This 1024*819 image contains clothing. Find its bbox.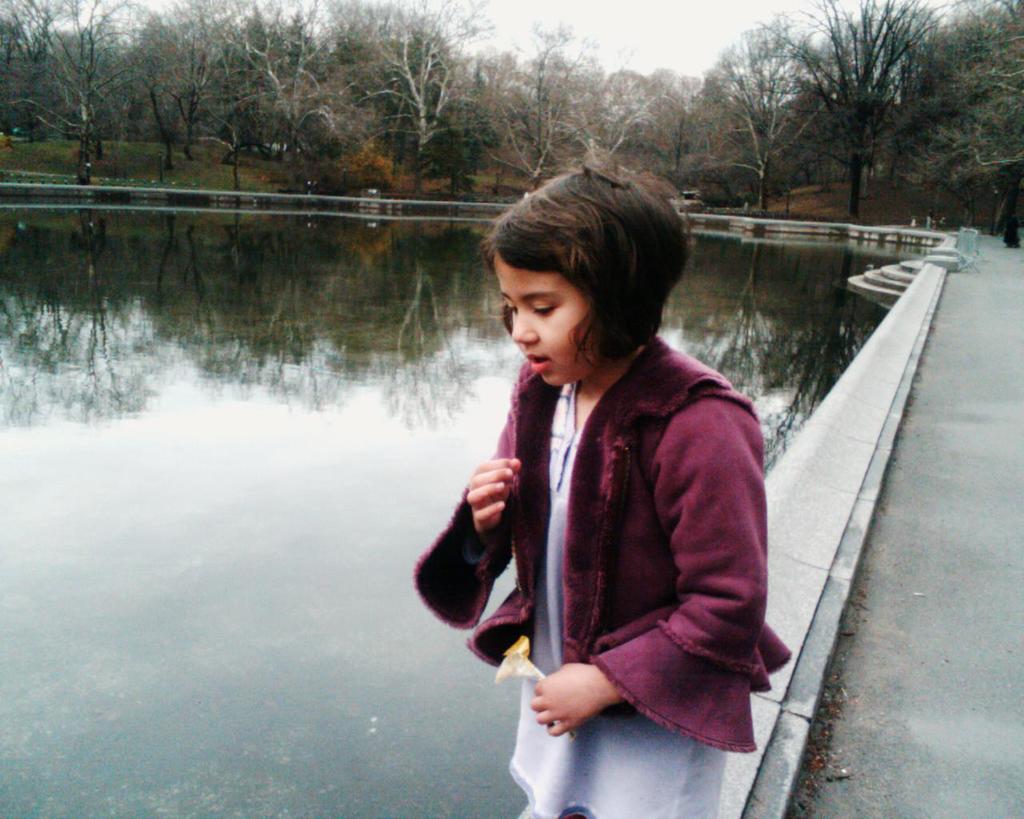
445,292,778,766.
